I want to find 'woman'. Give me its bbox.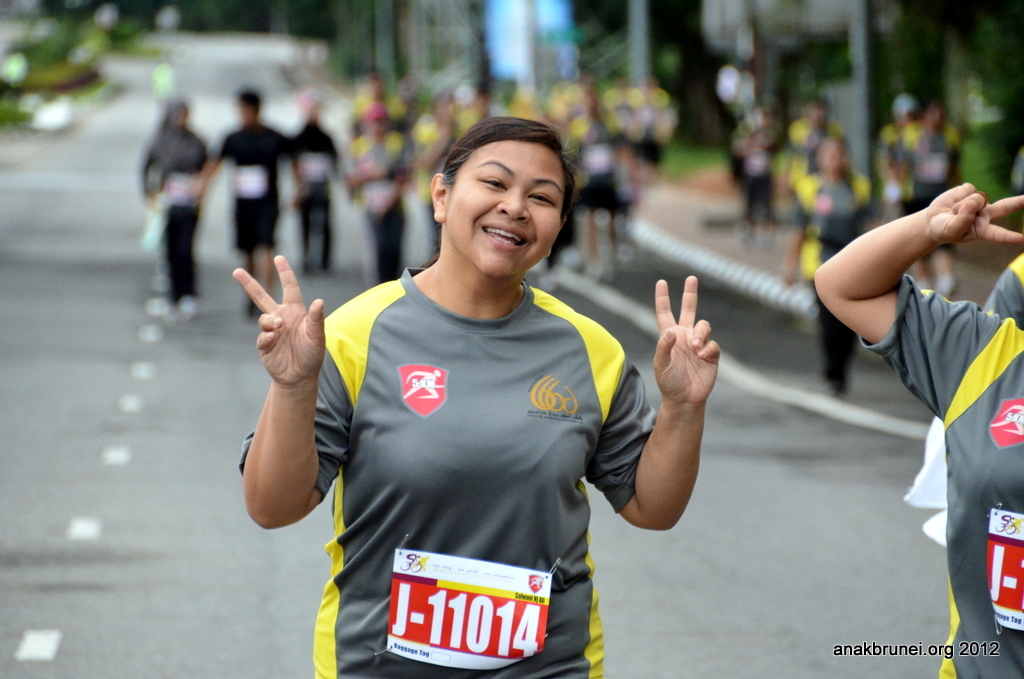
select_region(802, 104, 1023, 649).
